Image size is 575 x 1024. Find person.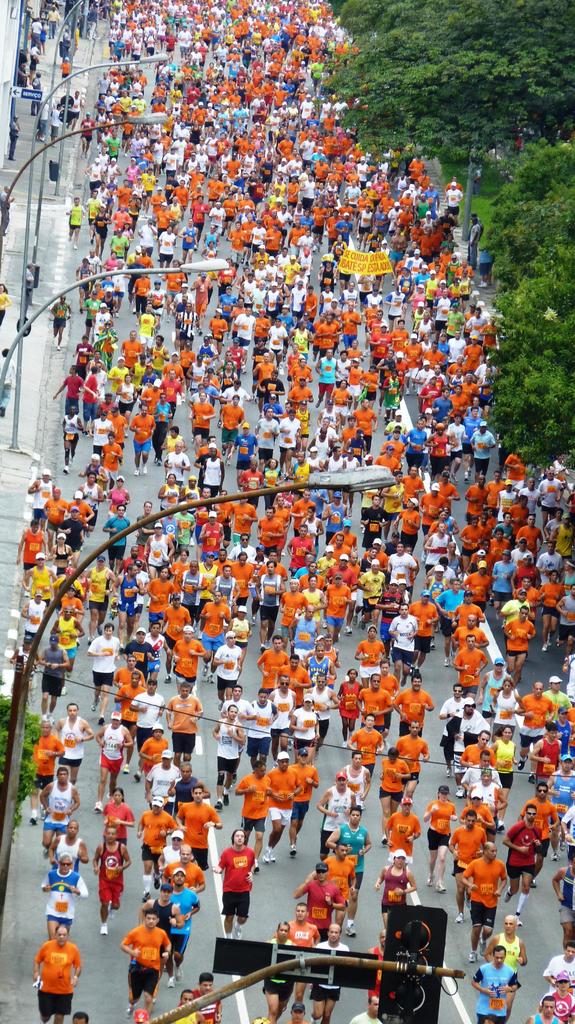
311/845/355/929.
